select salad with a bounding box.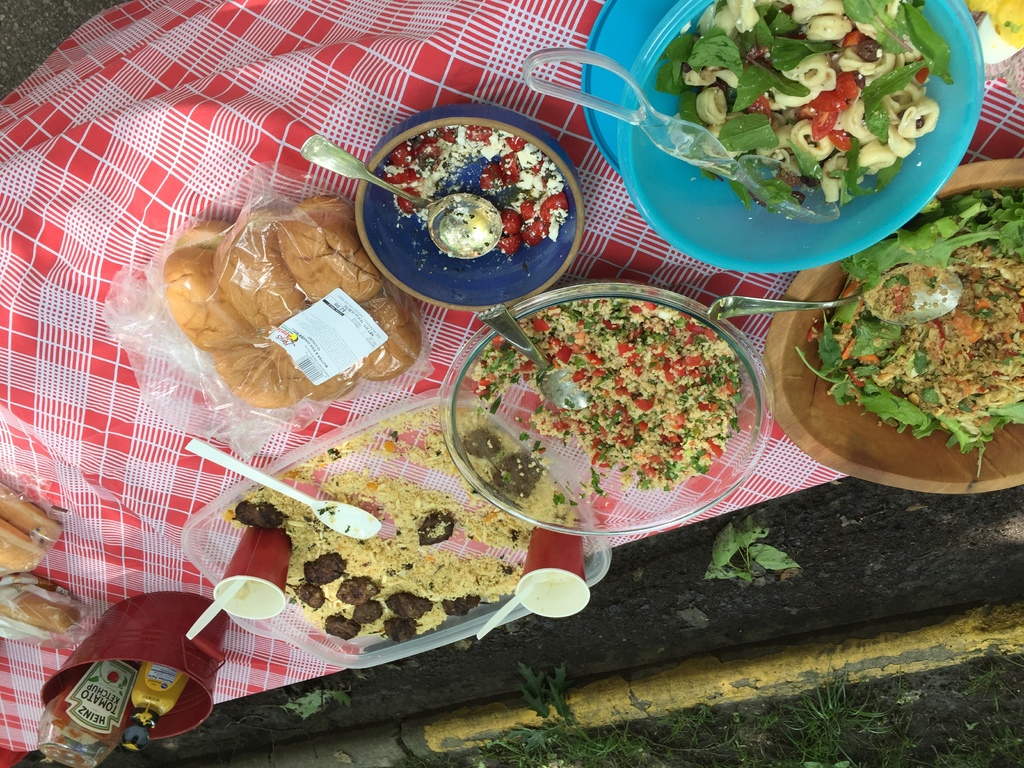
472, 296, 748, 500.
